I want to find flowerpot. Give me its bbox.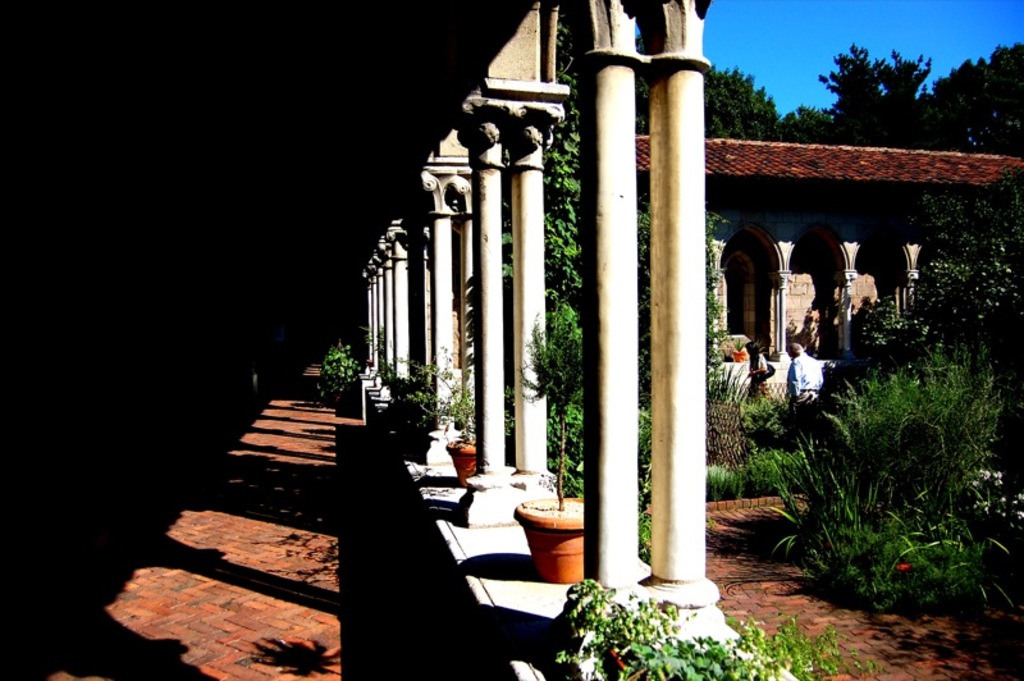
left=445, top=442, right=483, bottom=492.
